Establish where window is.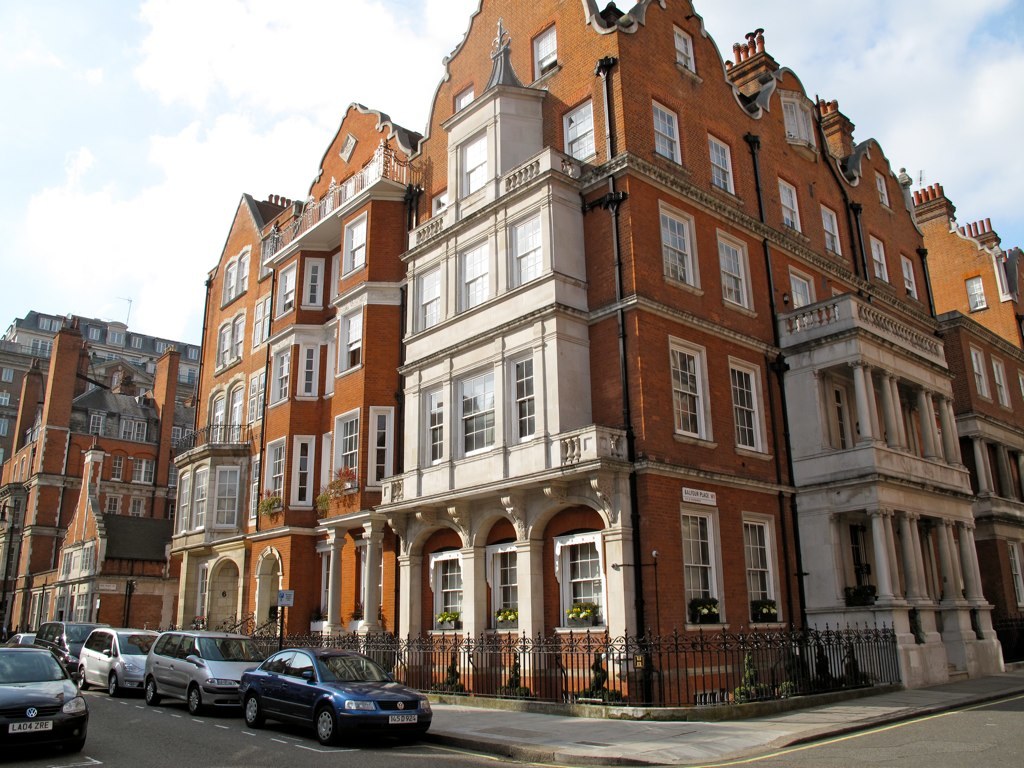
Established at BBox(681, 510, 718, 612).
